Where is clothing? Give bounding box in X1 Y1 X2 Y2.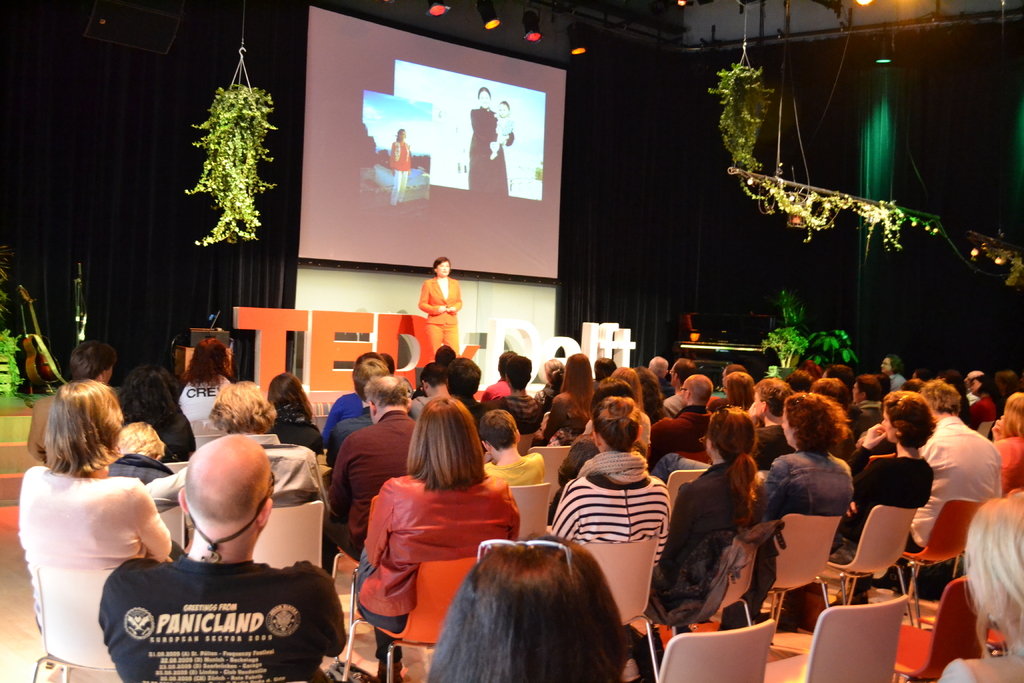
467 108 513 193.
